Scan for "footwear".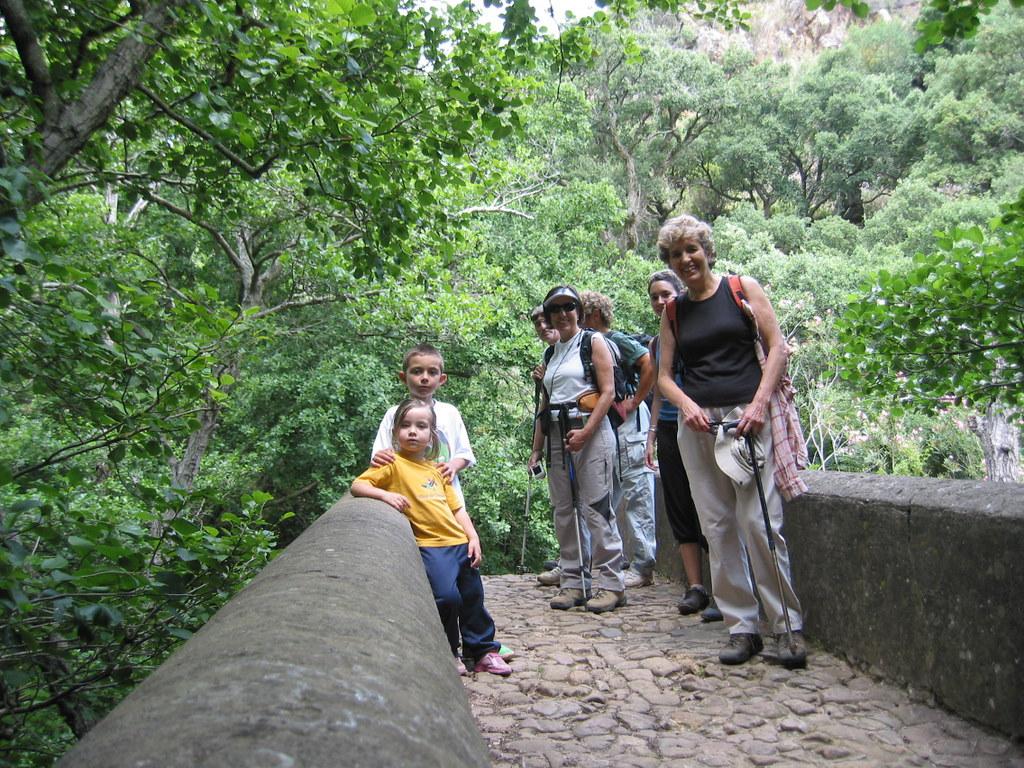
Scan result: [541, 570, 561, 585].
